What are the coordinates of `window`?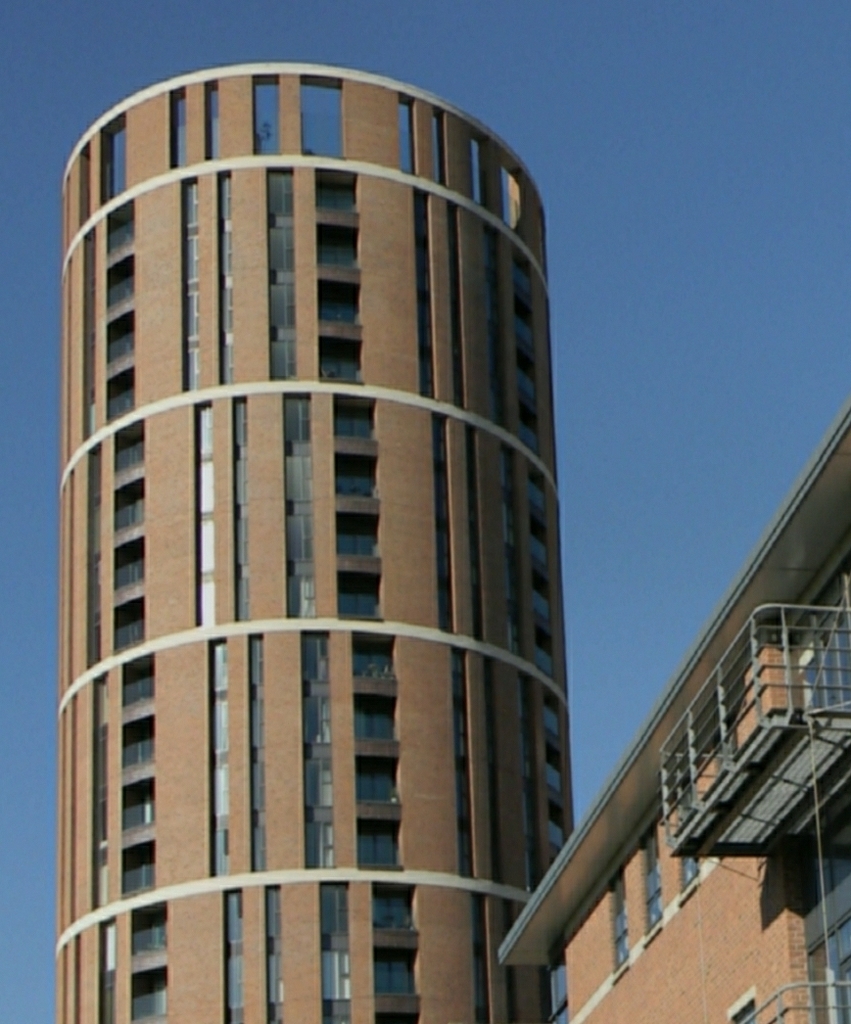
(left=269, top=337, right=296, bottom=379).
